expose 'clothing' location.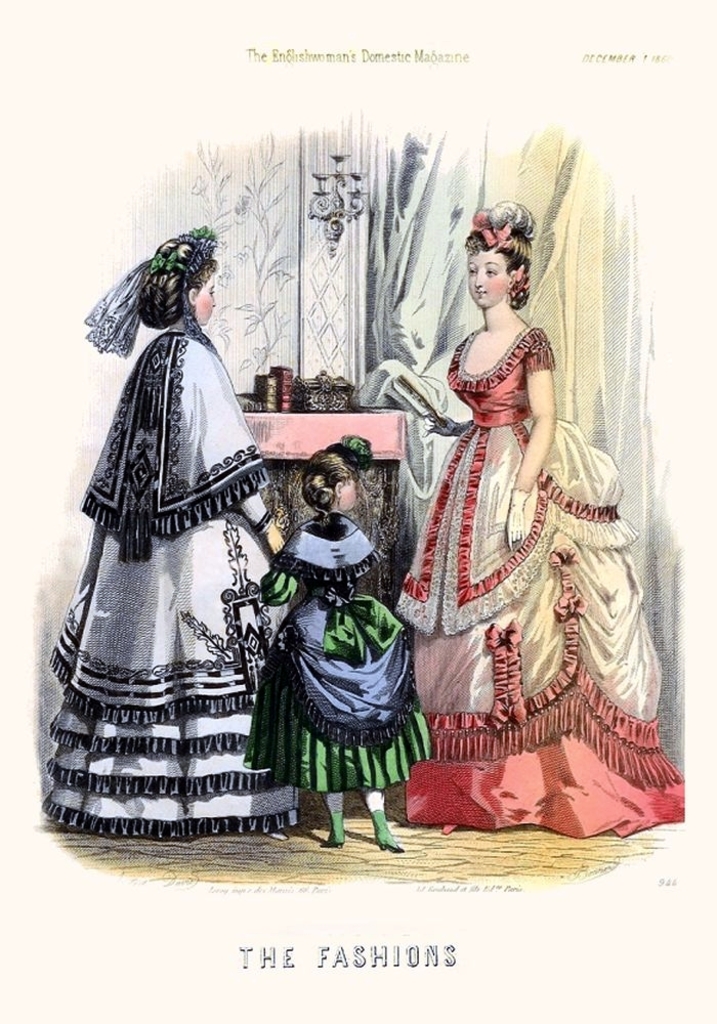
Exposed at BBox(49, 316, 277, 837).
